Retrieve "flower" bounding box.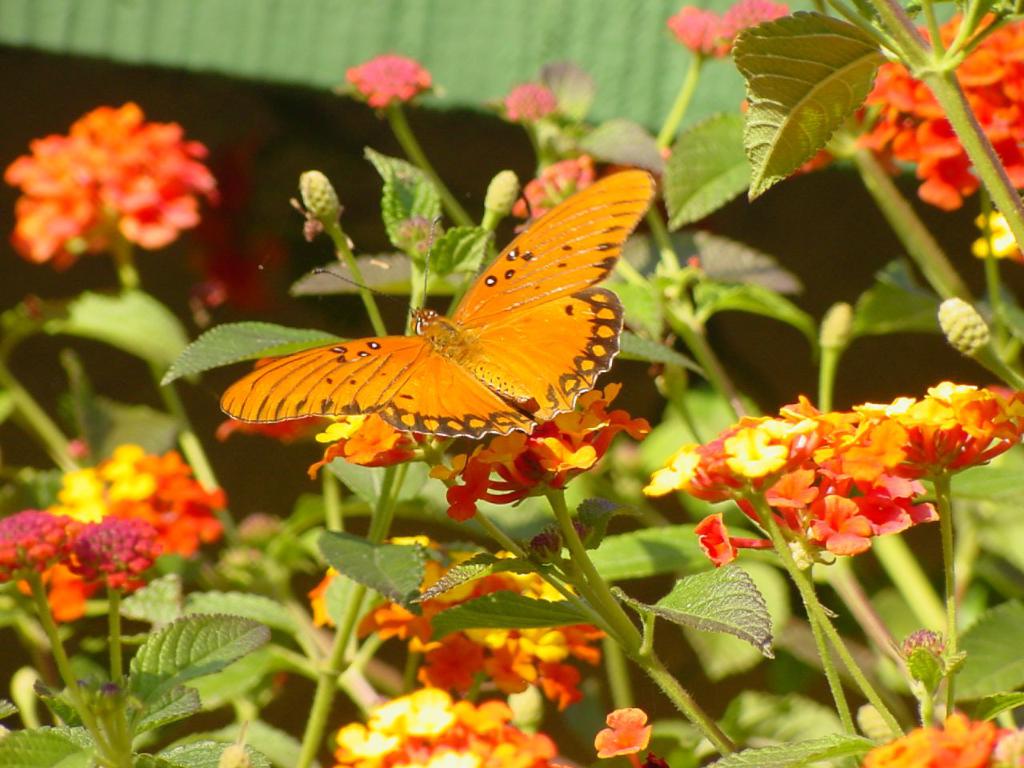
Bounding box: <bbox>513, 155, 615, 225</bbox>.
